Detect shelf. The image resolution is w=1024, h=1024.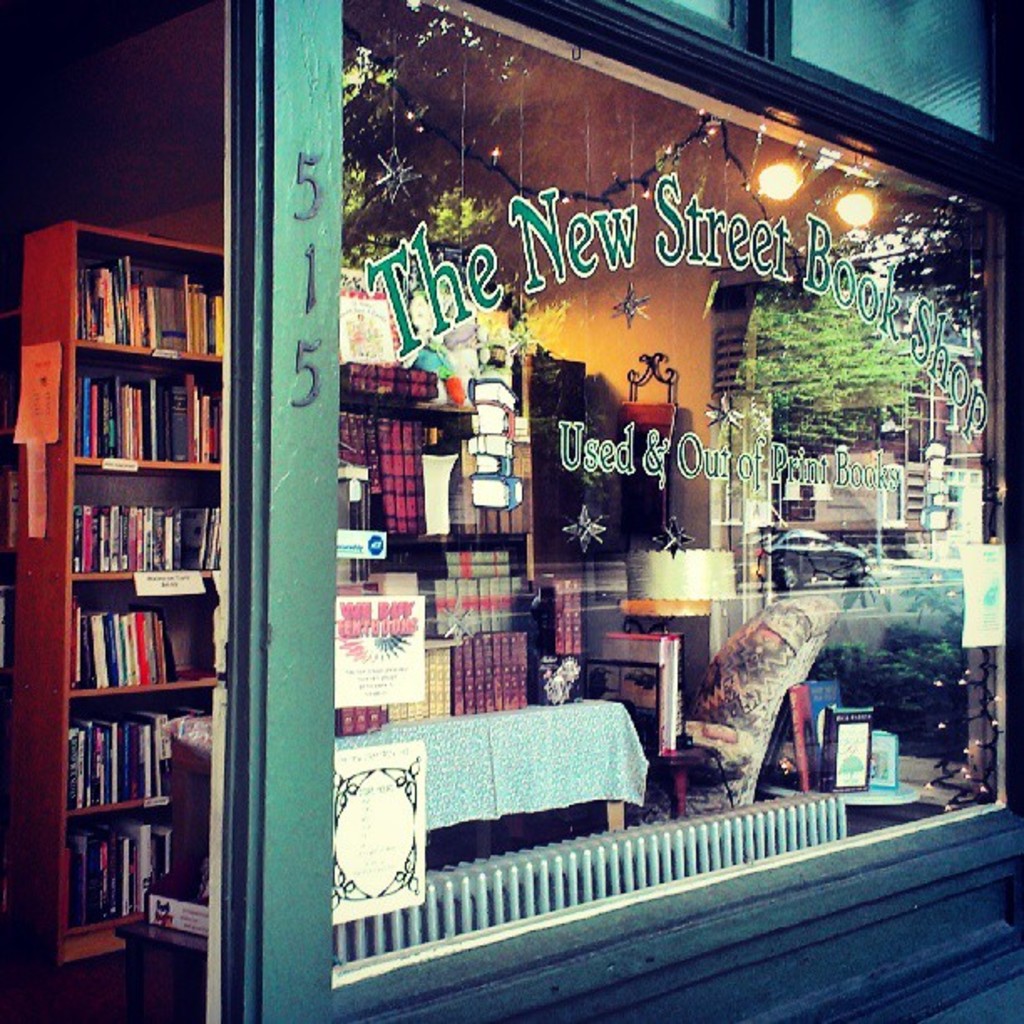
x1=12 y1=223 x2=221 y2=979.
